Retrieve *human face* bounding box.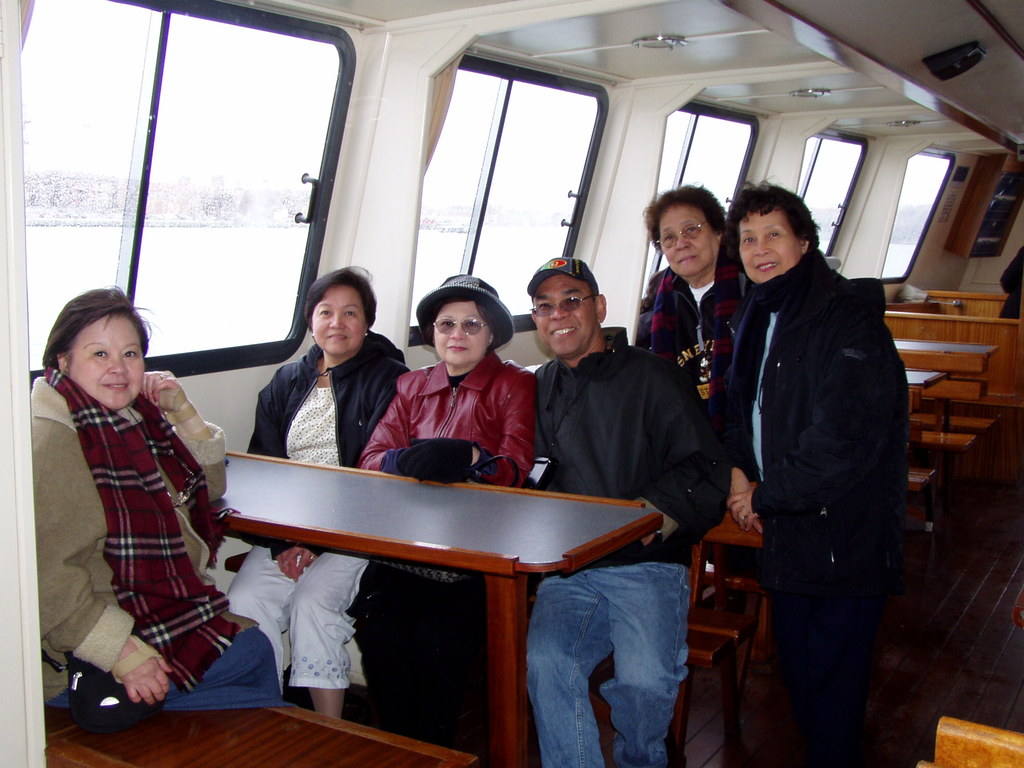
Bounding box: BBox(63, 312, 147, 413).
